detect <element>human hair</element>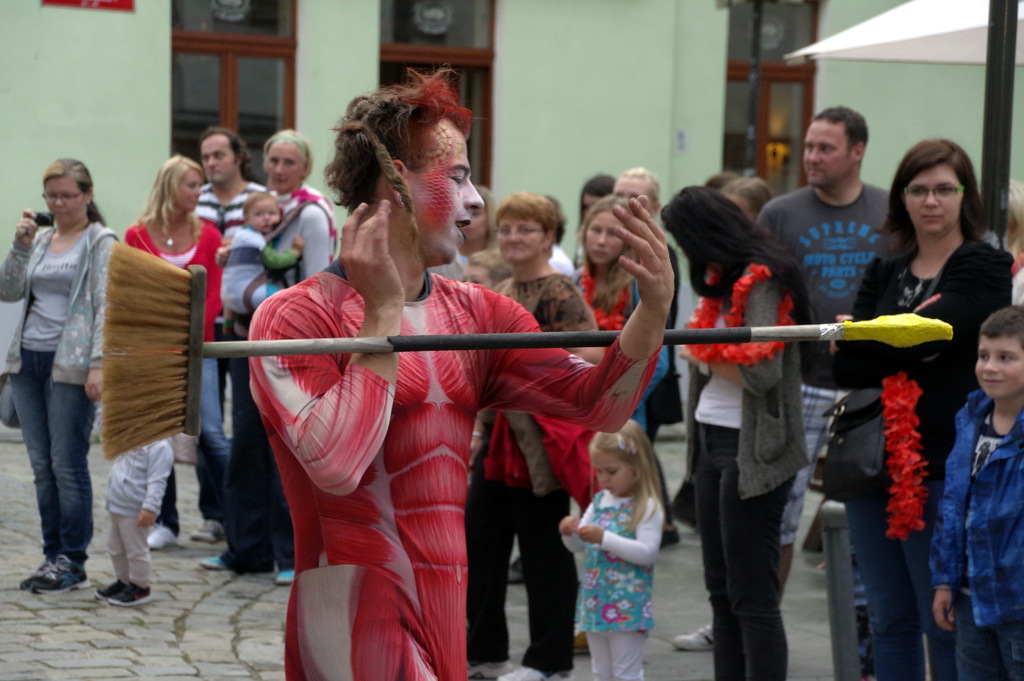
[left=874, top=138, right=988, bottom=275]
